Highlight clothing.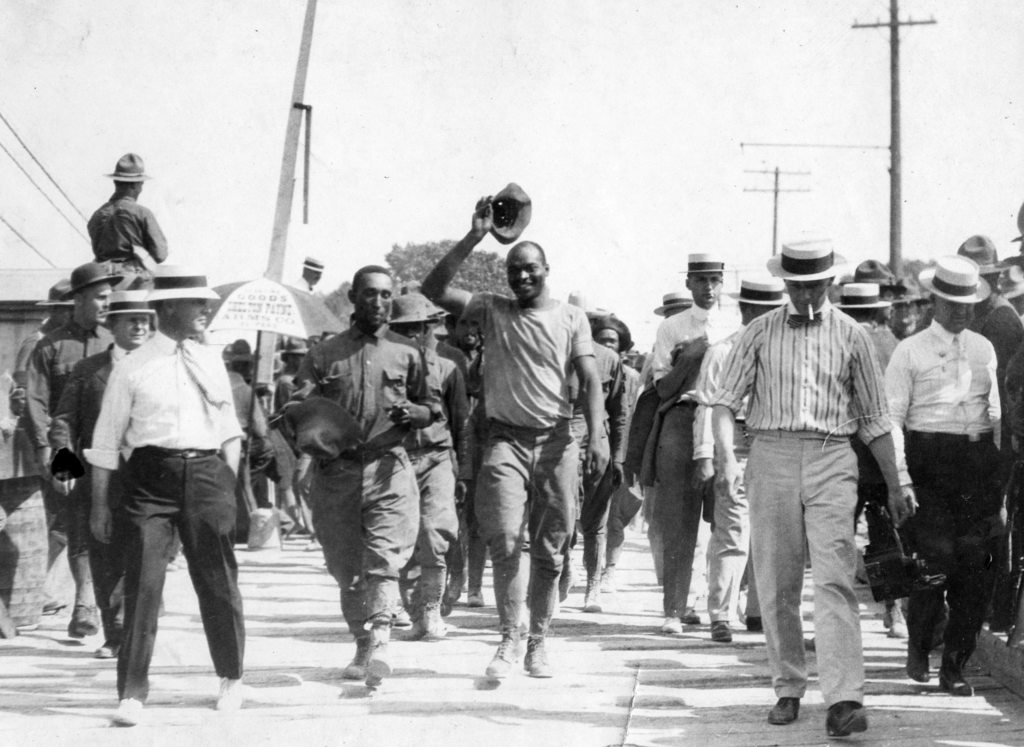
Highlighted region: bbox=(63, 347, 122, 590).
